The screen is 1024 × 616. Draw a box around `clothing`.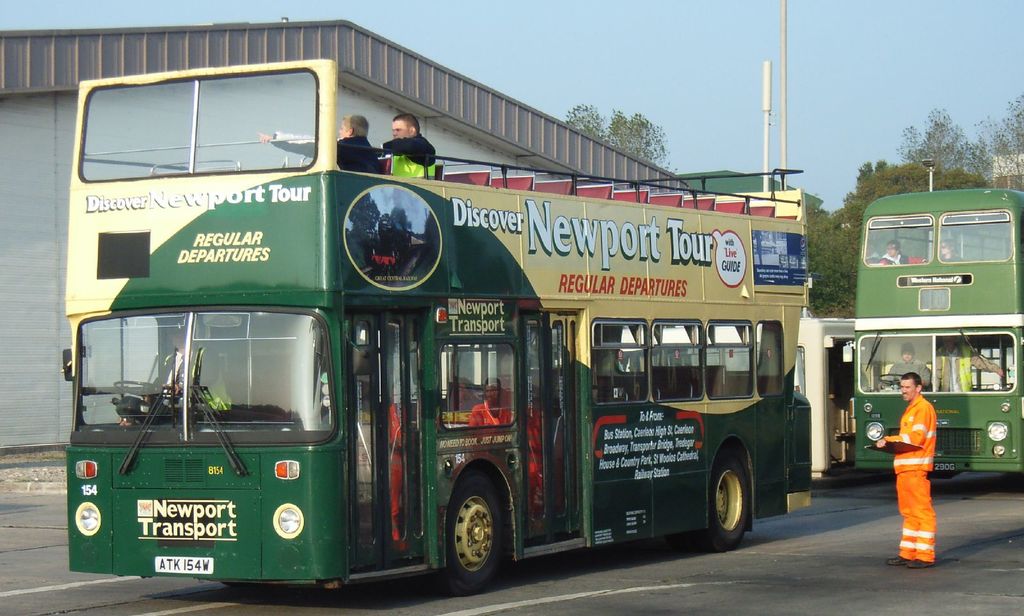
272, 137, 387, 184.
